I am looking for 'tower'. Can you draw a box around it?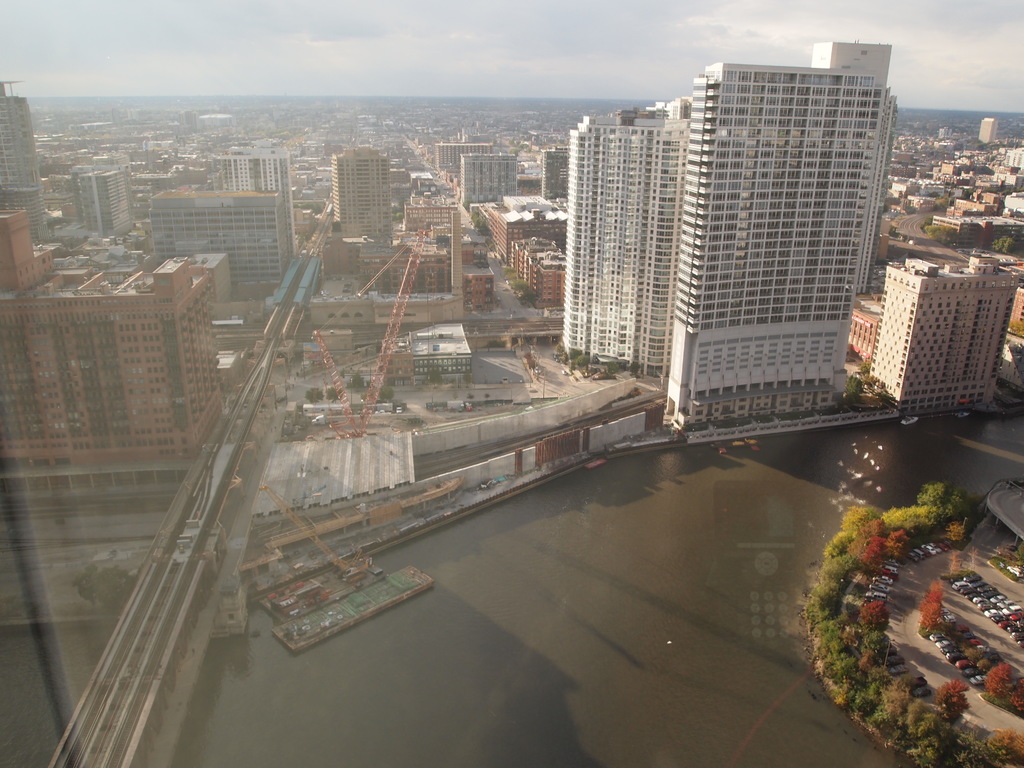
Sure, the bounding box is locate(460, 154, 514, 200).
